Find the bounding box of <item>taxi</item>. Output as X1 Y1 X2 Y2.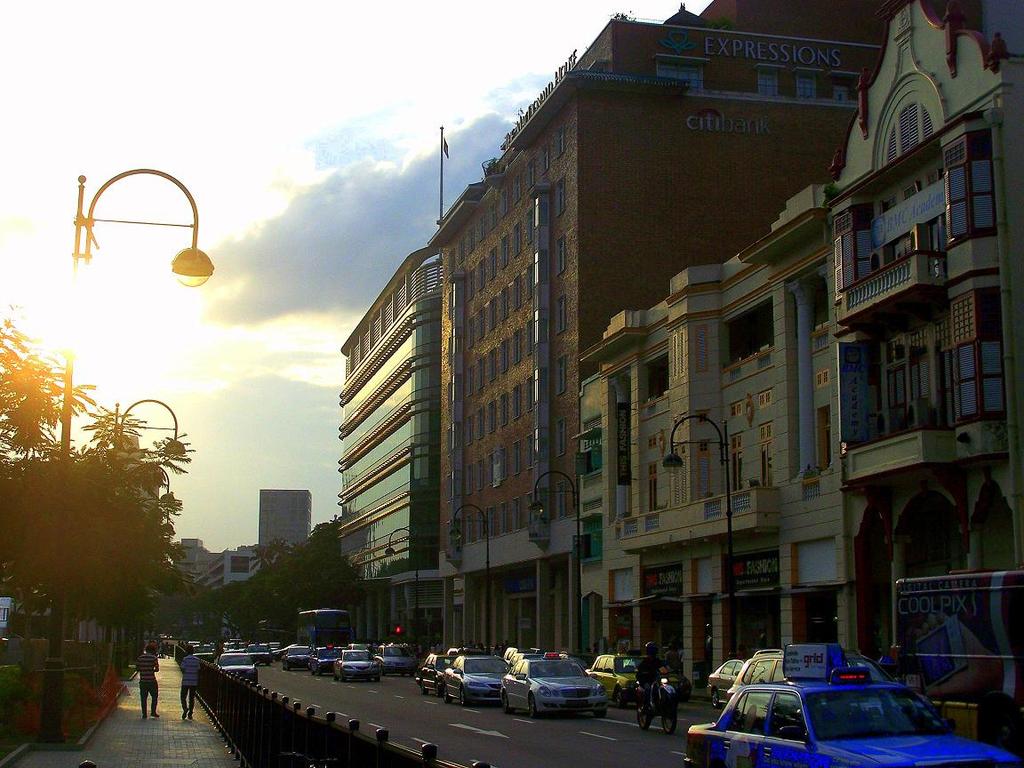
279 644 313 668.
